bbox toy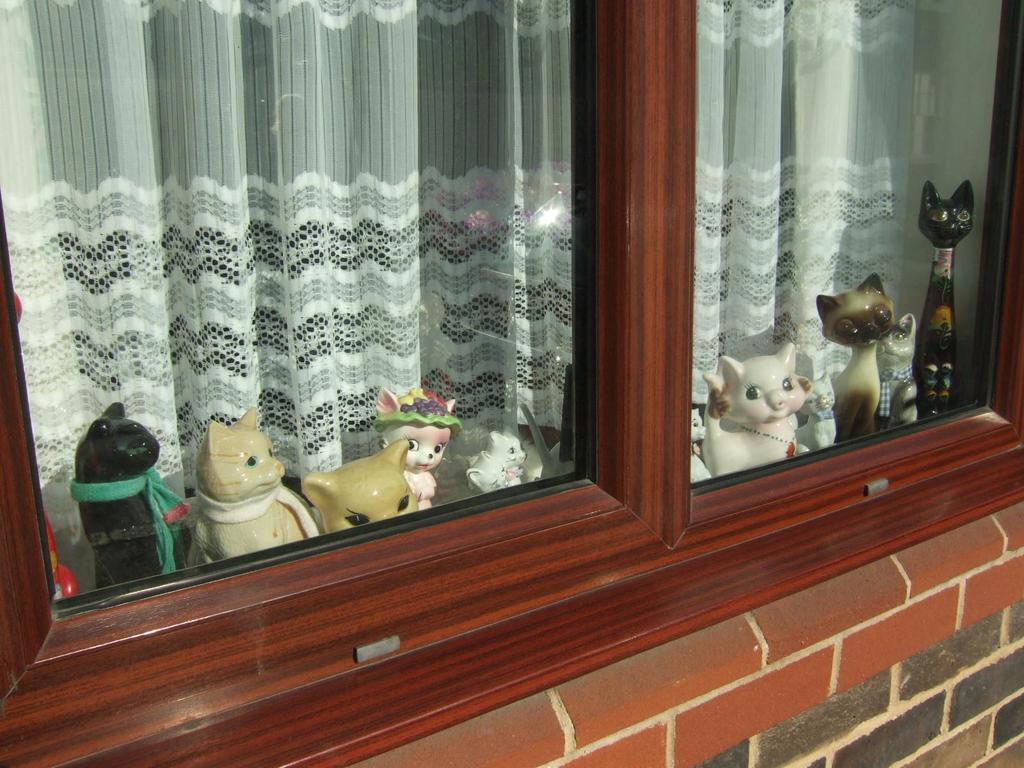
465:452:520:492
